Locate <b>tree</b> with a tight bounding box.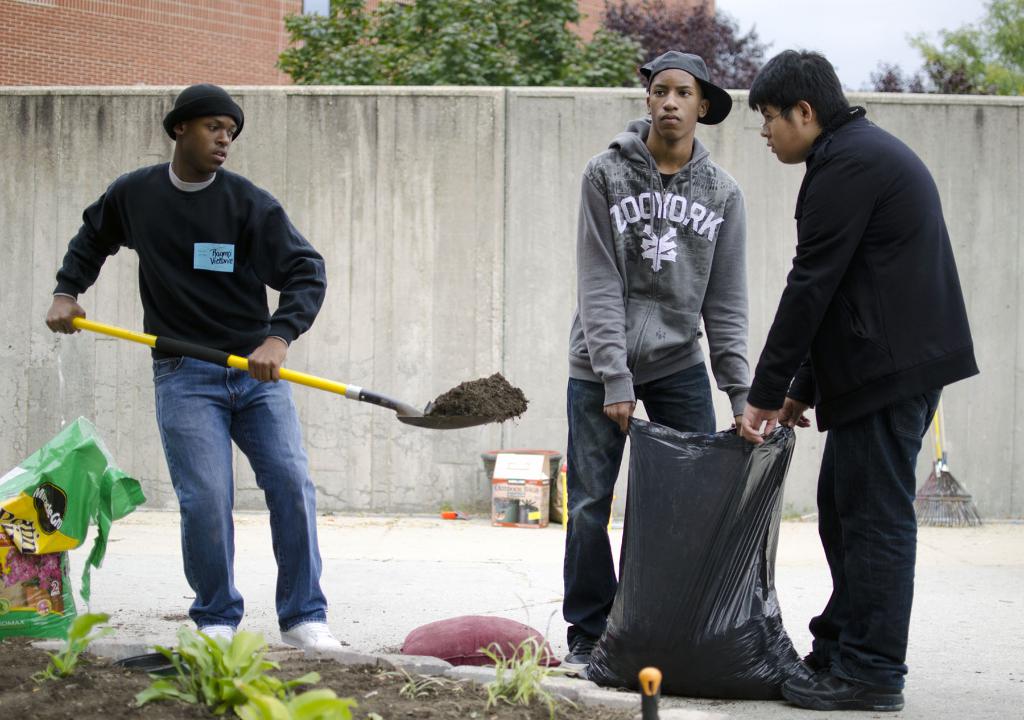
bbox=[273, 0, 645, 88].
